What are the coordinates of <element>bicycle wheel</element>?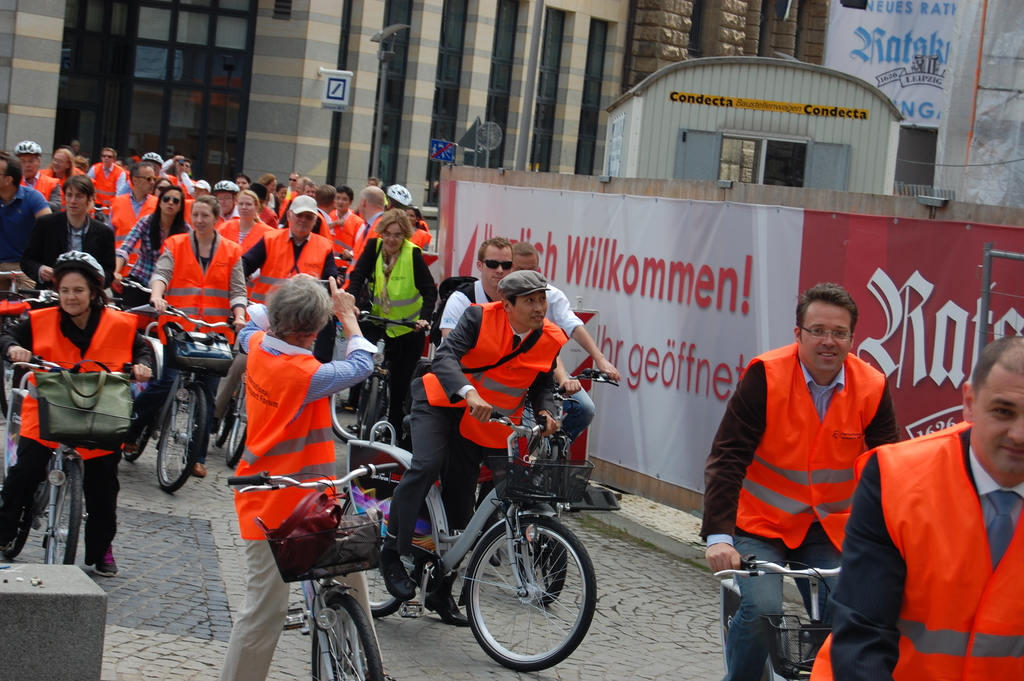
160:382:207:496.
